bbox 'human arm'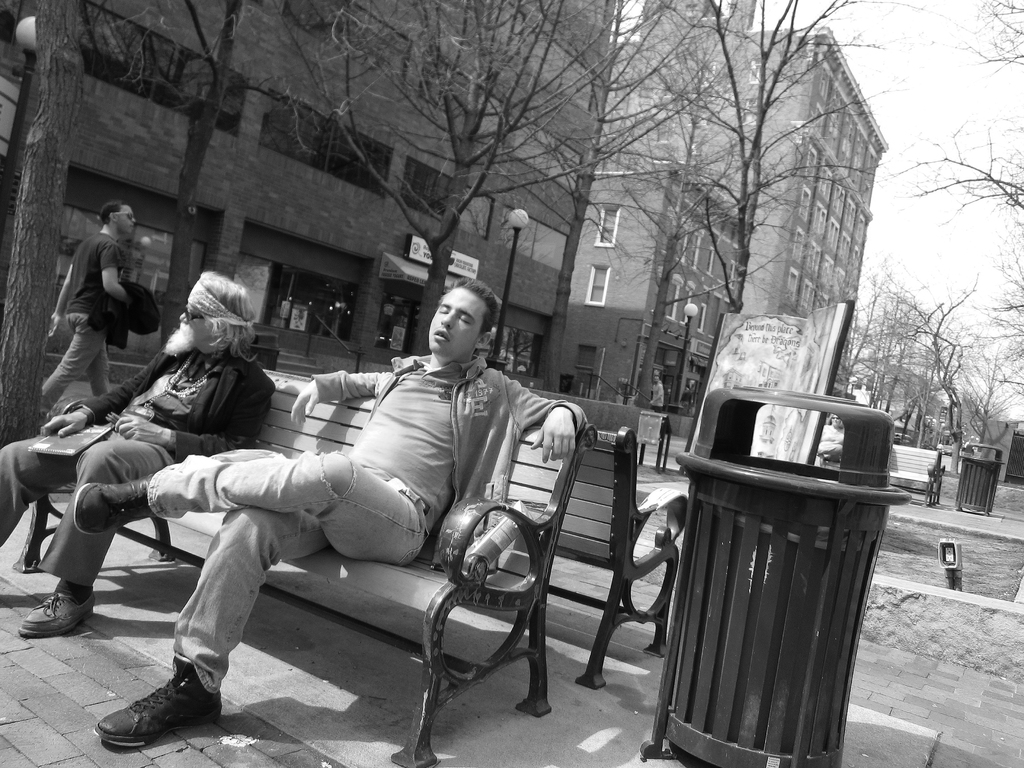
BBox(45, 252, 81, 347)
